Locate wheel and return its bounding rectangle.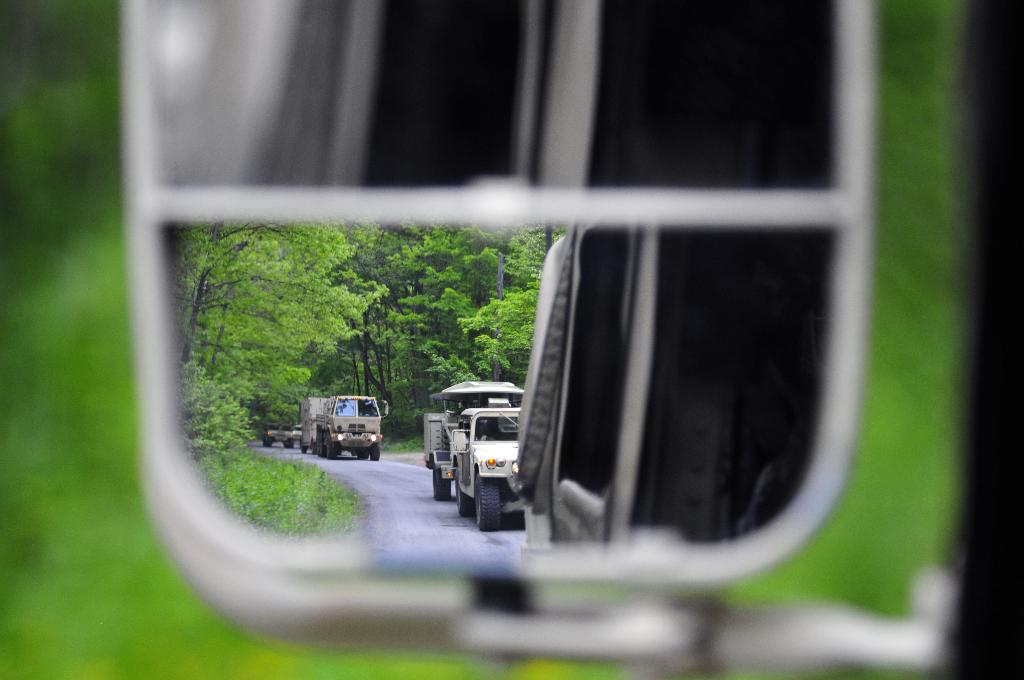
{"x1": 433, "y1": 464, "x2": 451, "y2": 503}.
